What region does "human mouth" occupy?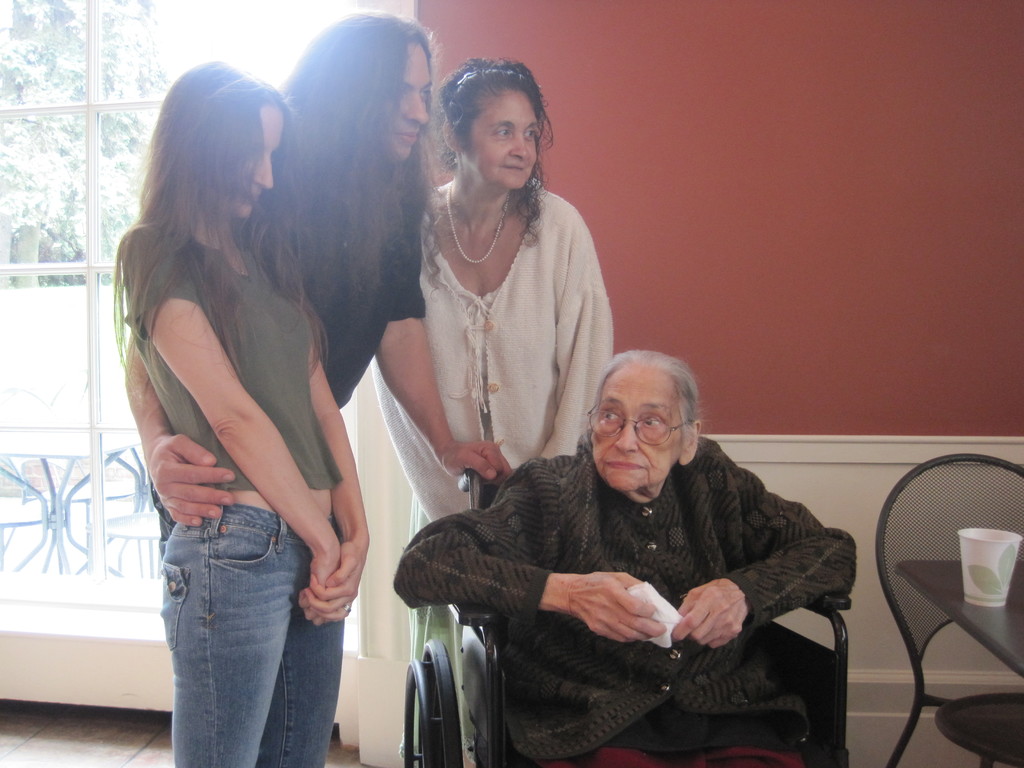
[left=604, top=459, right=647, bottom=468].
